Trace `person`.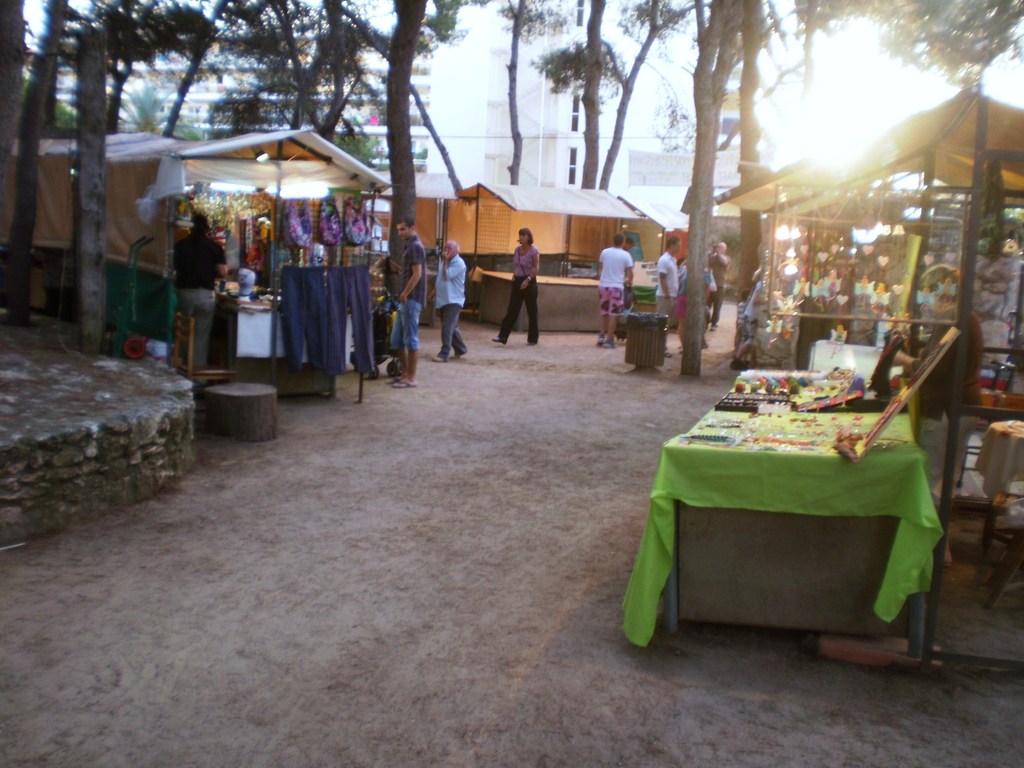
Traced to locate(172, 216, 229, 385).
